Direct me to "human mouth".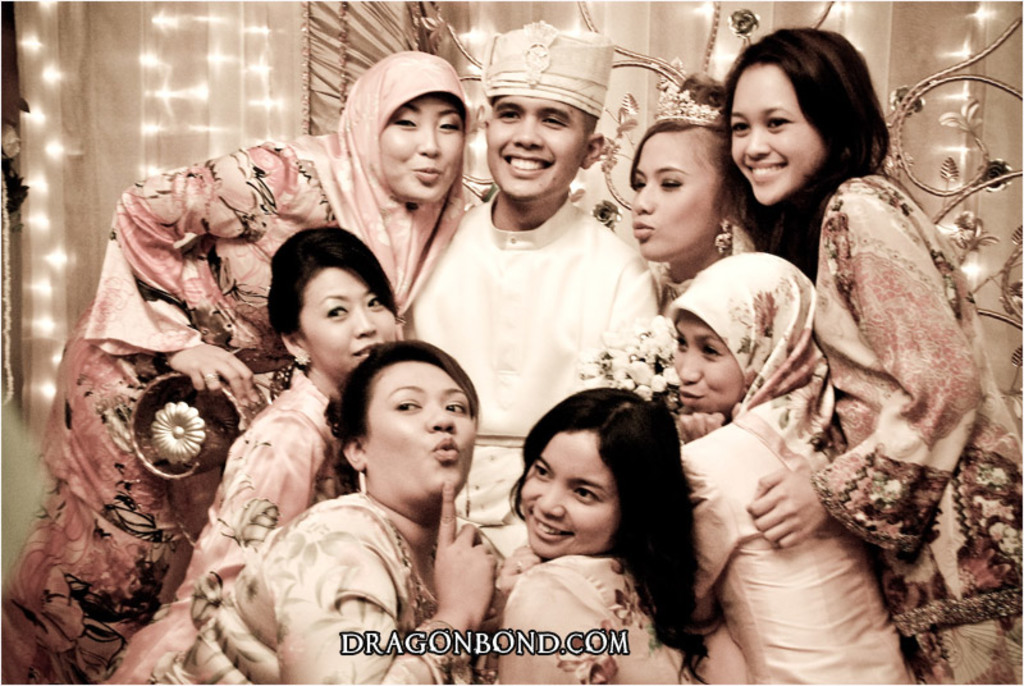
Direction: select_region(412, 163, 442, 182).
